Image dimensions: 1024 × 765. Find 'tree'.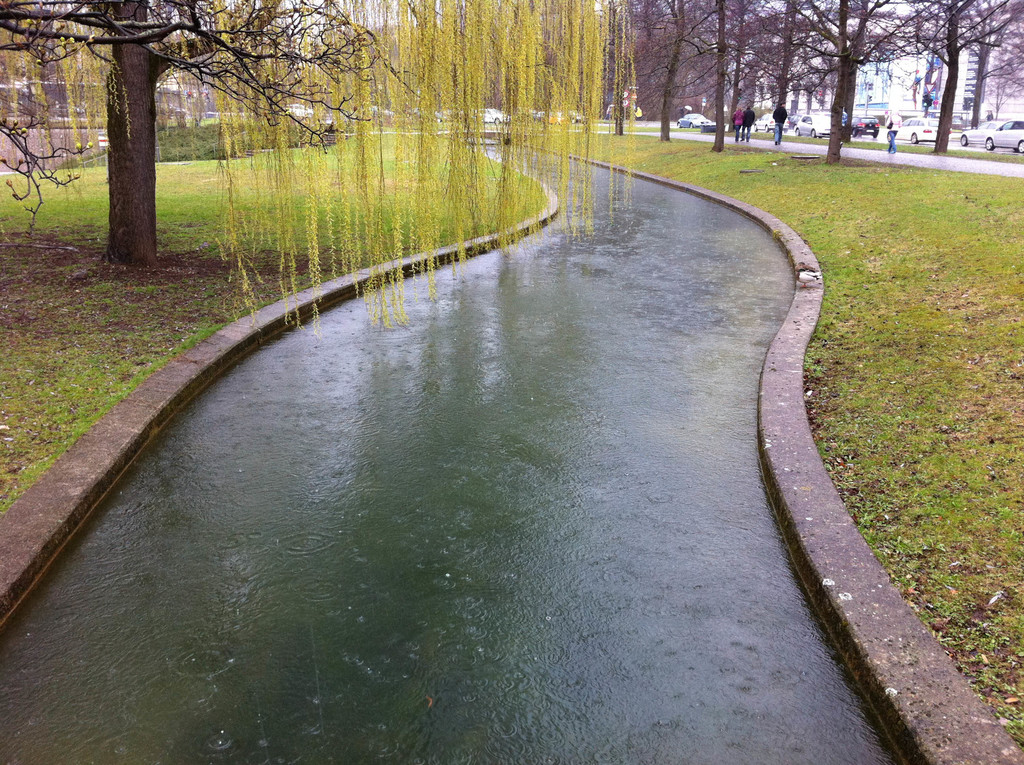
x1=31 y1=1 x2=308 y2=281.
